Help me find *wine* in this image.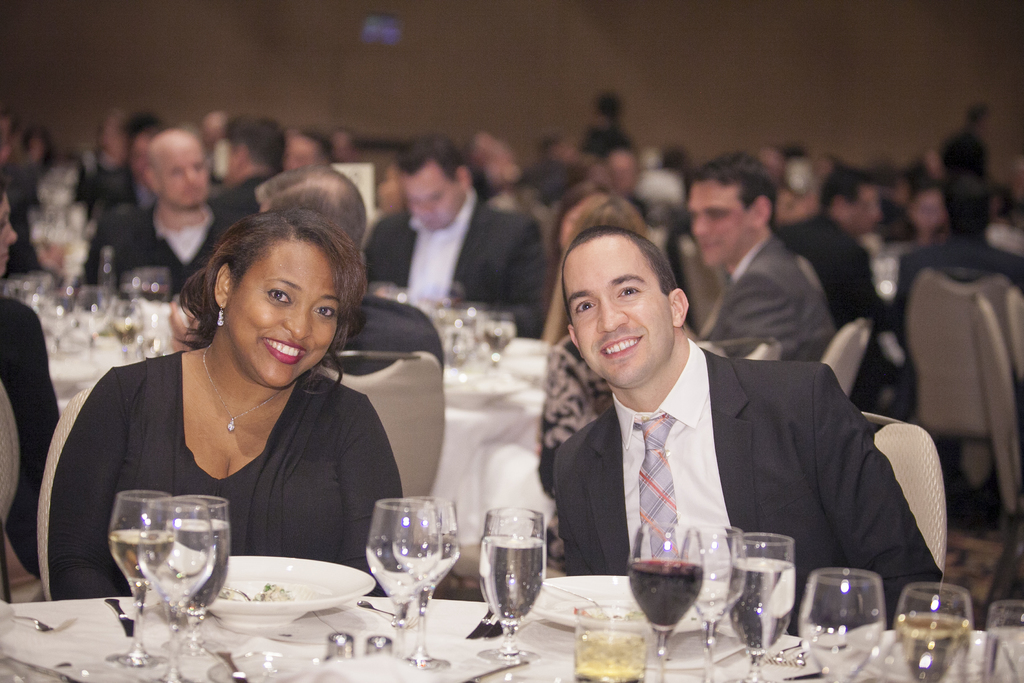
Found it: select_region(139, 281, 172, 307).
